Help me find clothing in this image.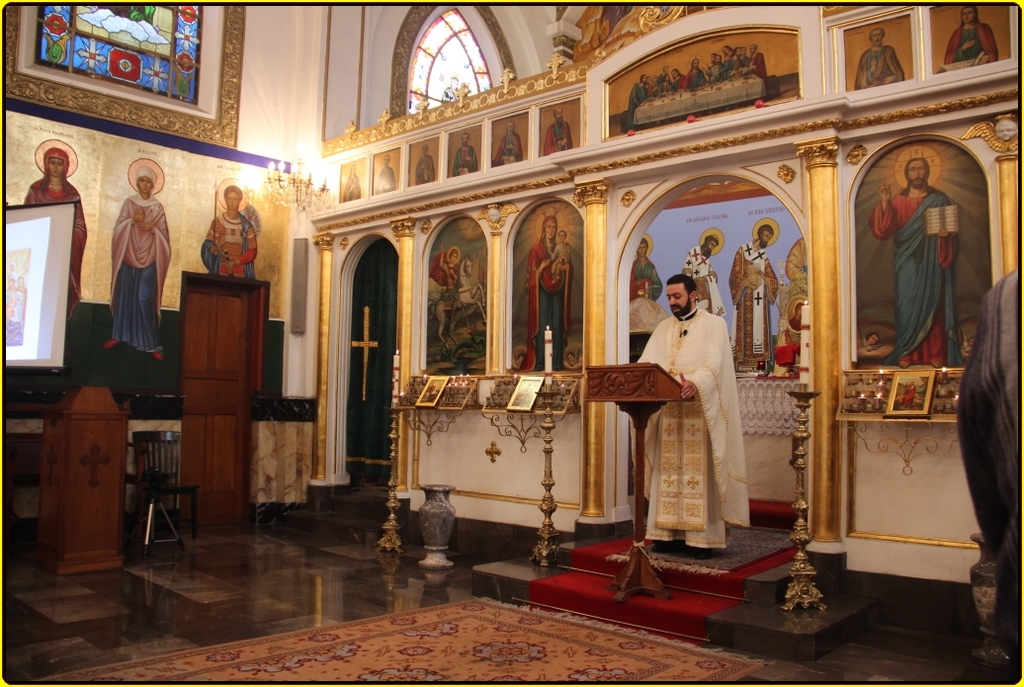
Found it: BBox(526, 238, 571, 369).
